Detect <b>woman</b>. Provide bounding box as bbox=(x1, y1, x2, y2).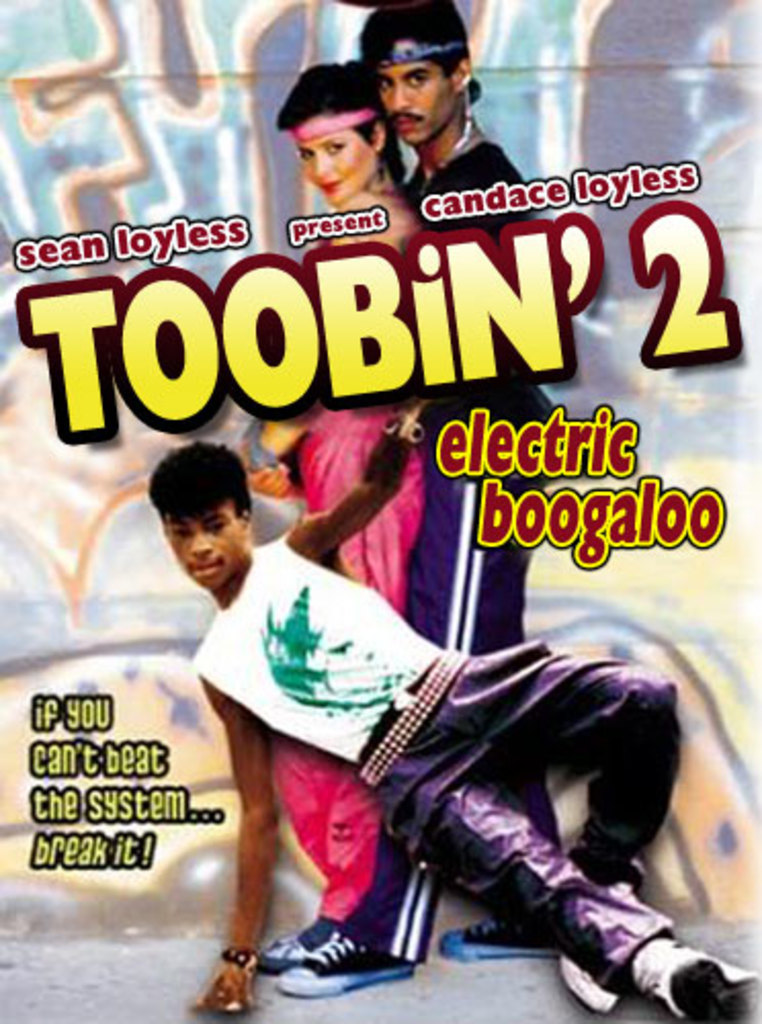
bbox=(240, 63, 426, 965).
